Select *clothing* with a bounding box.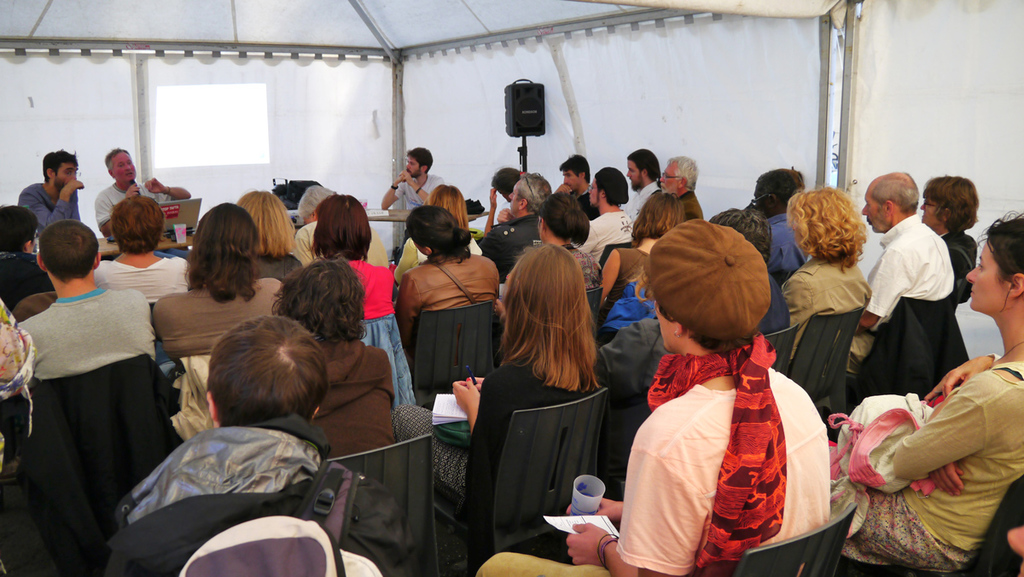
box(112, 414, 411, 576).
